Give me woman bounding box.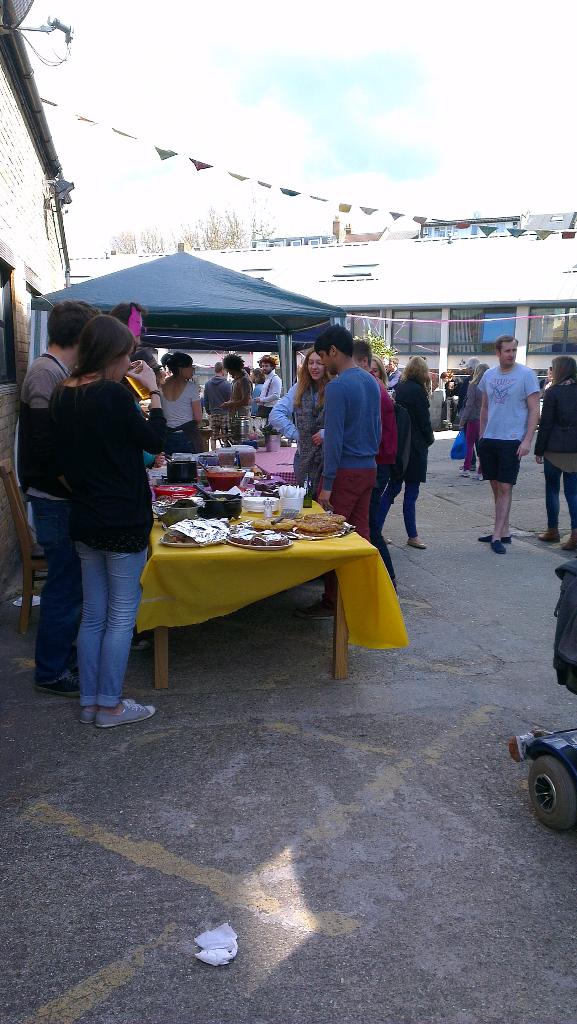
crop(440, 371, 463, 427).
